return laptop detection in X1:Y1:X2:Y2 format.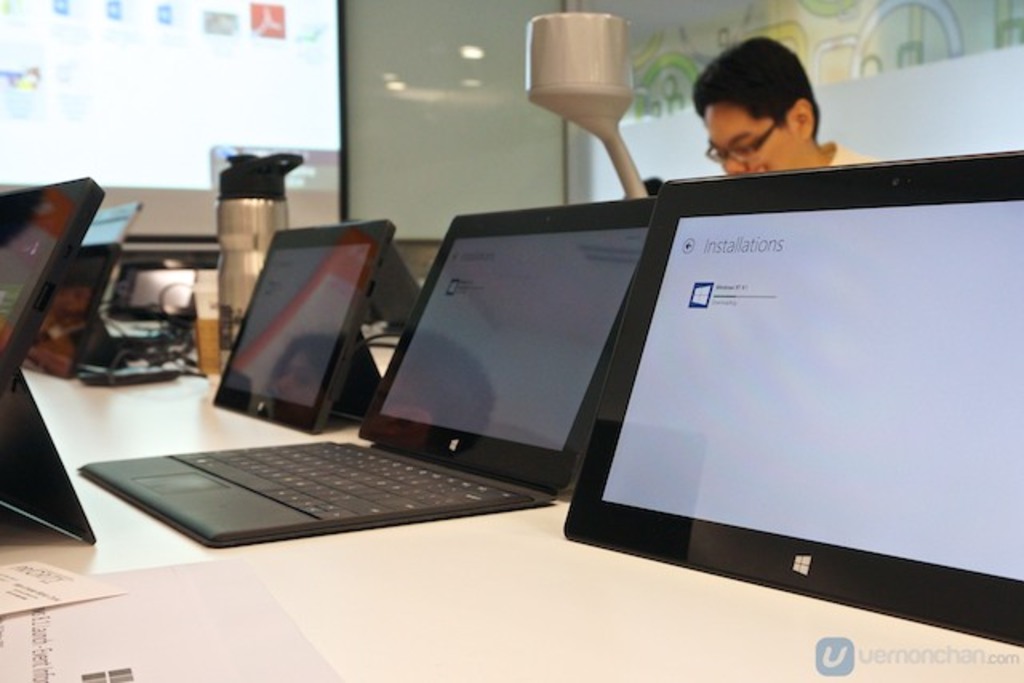
110:227:656:558.
